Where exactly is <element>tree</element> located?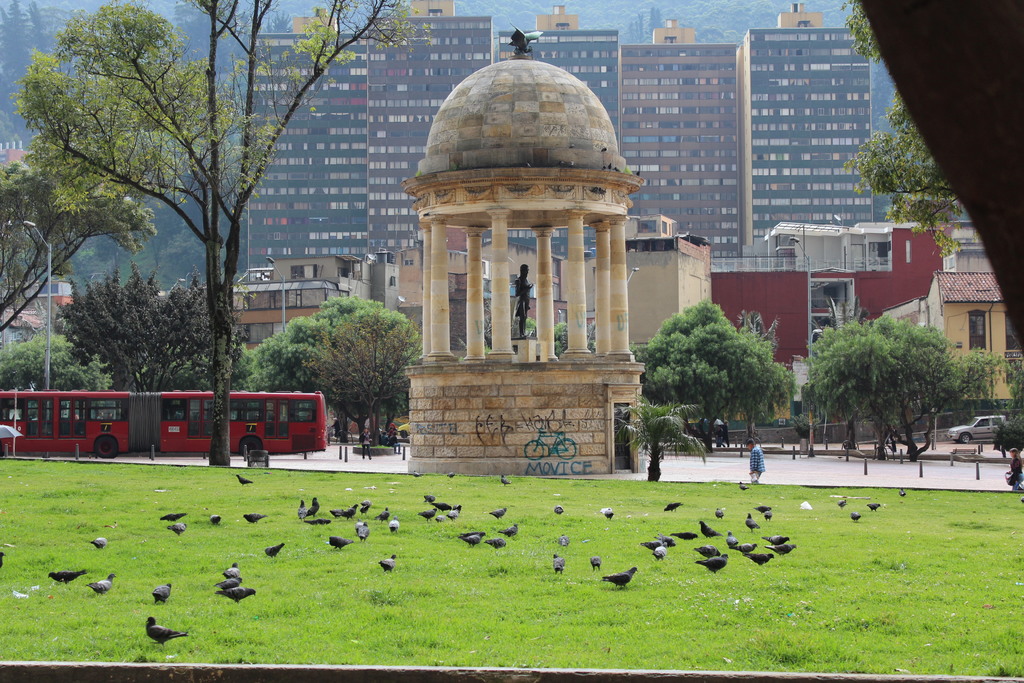
Its bounding box is 12:0:433:464.
